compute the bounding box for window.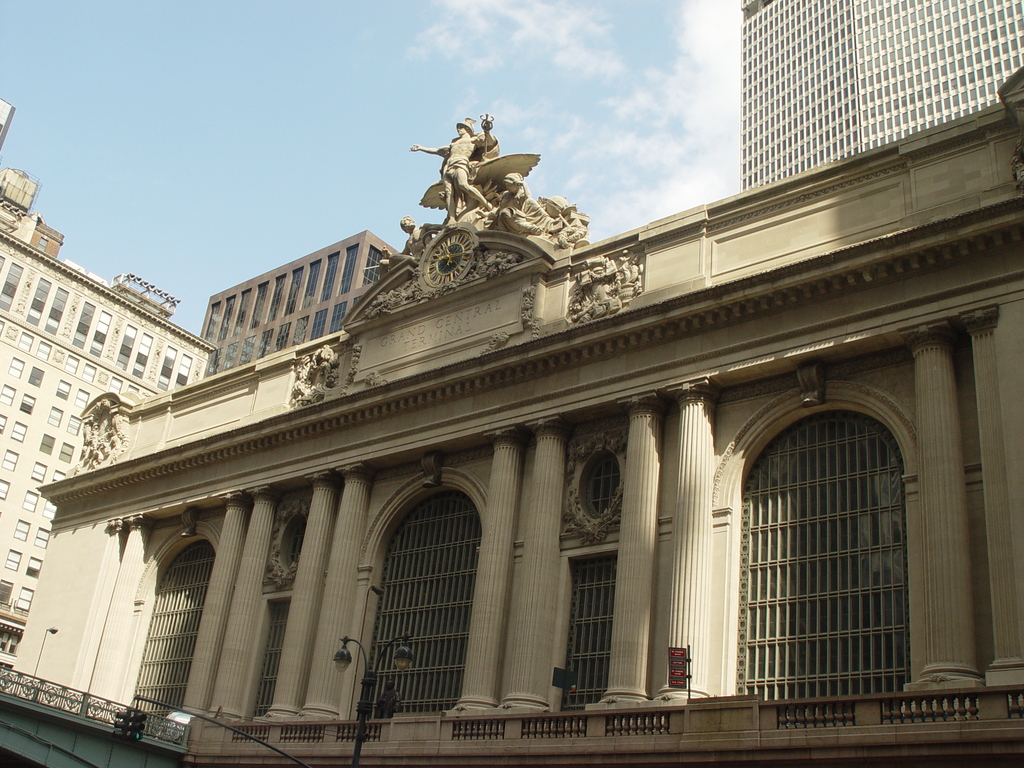
[3,550,23,572].
